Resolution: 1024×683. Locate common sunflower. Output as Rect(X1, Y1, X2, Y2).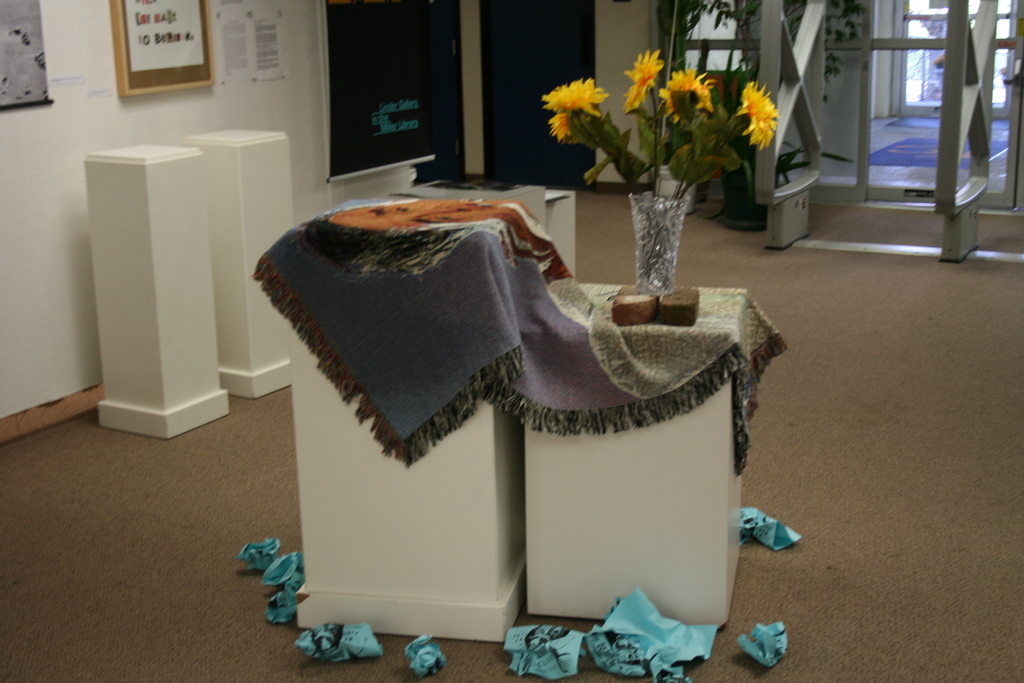
Rect(550, 70, 603, 124).
